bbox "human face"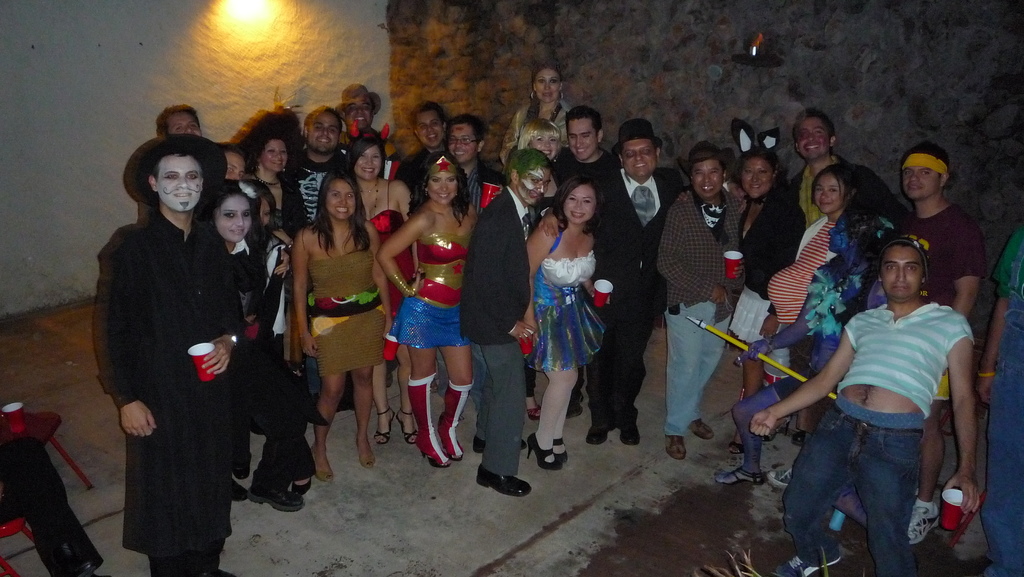
[left=262, top=143, right=288, bottom=178]
